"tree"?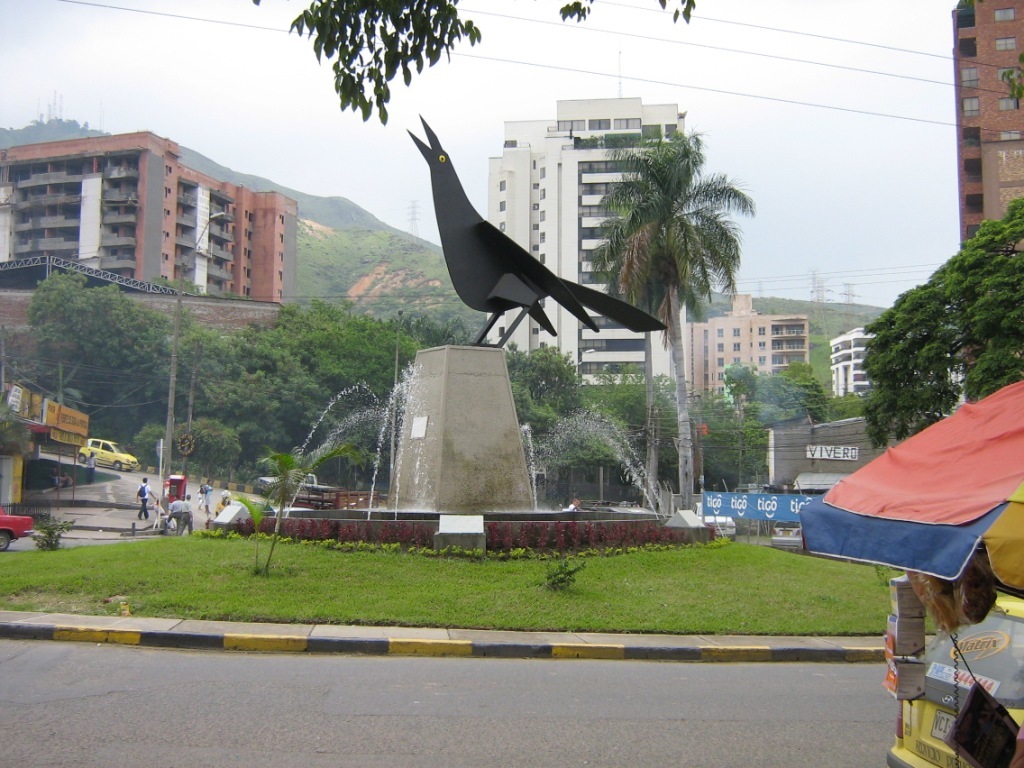
<bbox>36, 363, 88, 439</bbox>
